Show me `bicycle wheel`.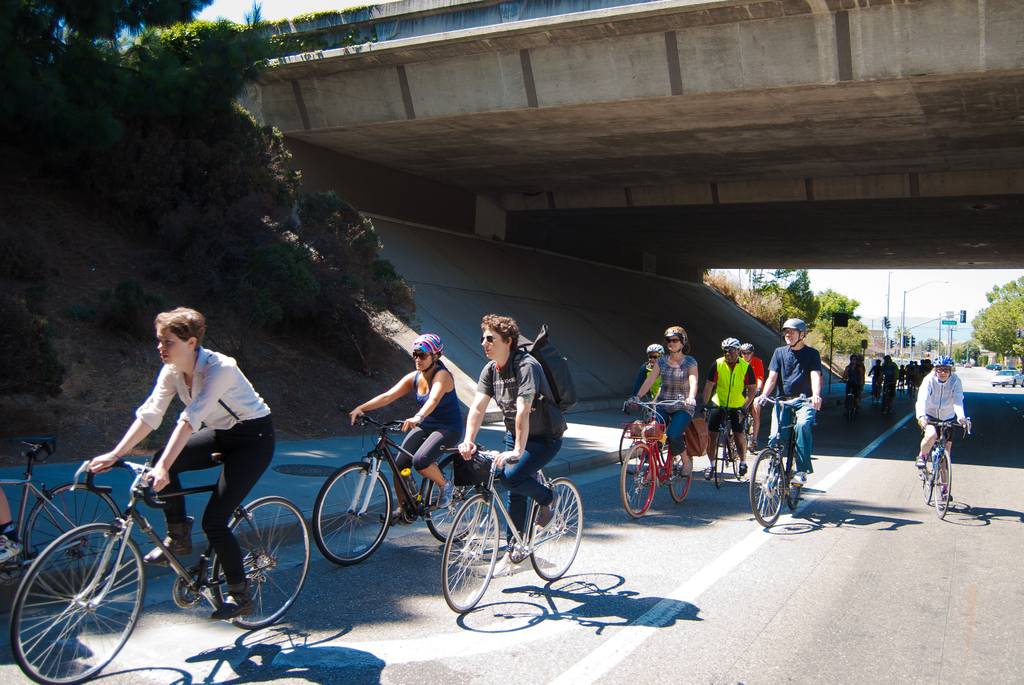
`bicycle wheel` is here: bbox=(735, 425, 749, 483).
